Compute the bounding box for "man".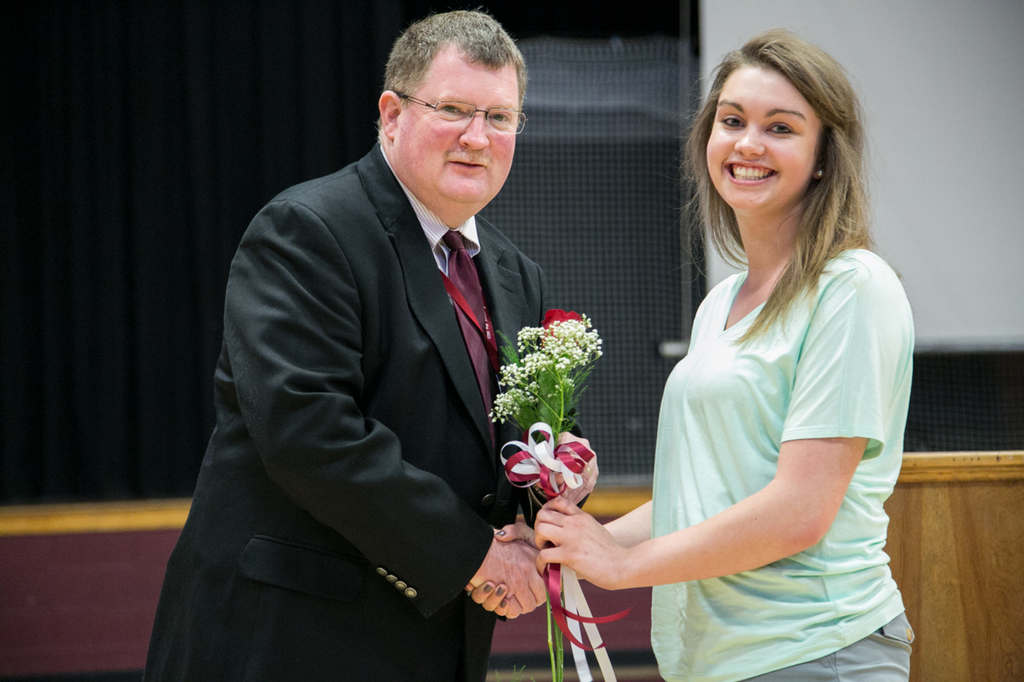
<box>141,10,598,681</box>.
